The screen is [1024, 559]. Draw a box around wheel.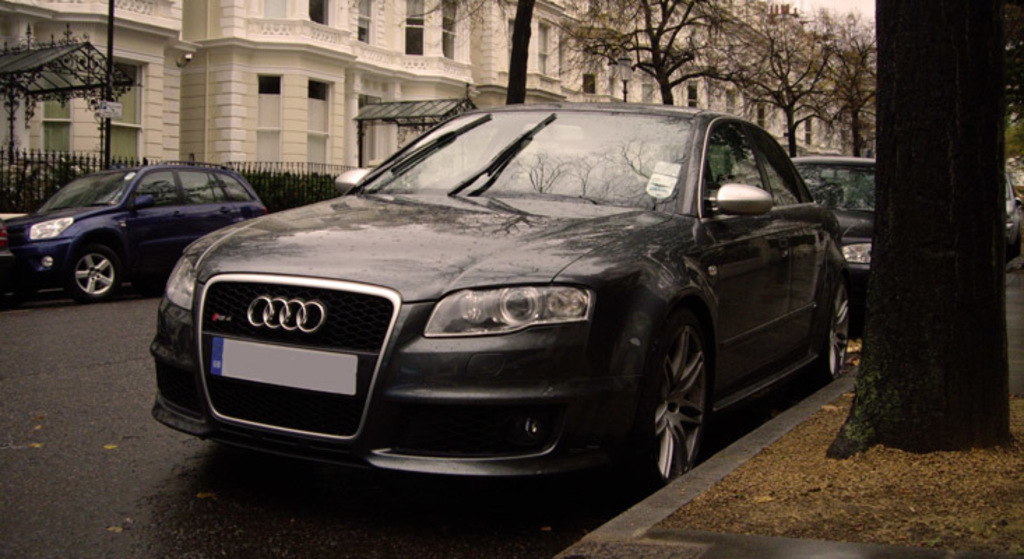
612,312,722,471.
